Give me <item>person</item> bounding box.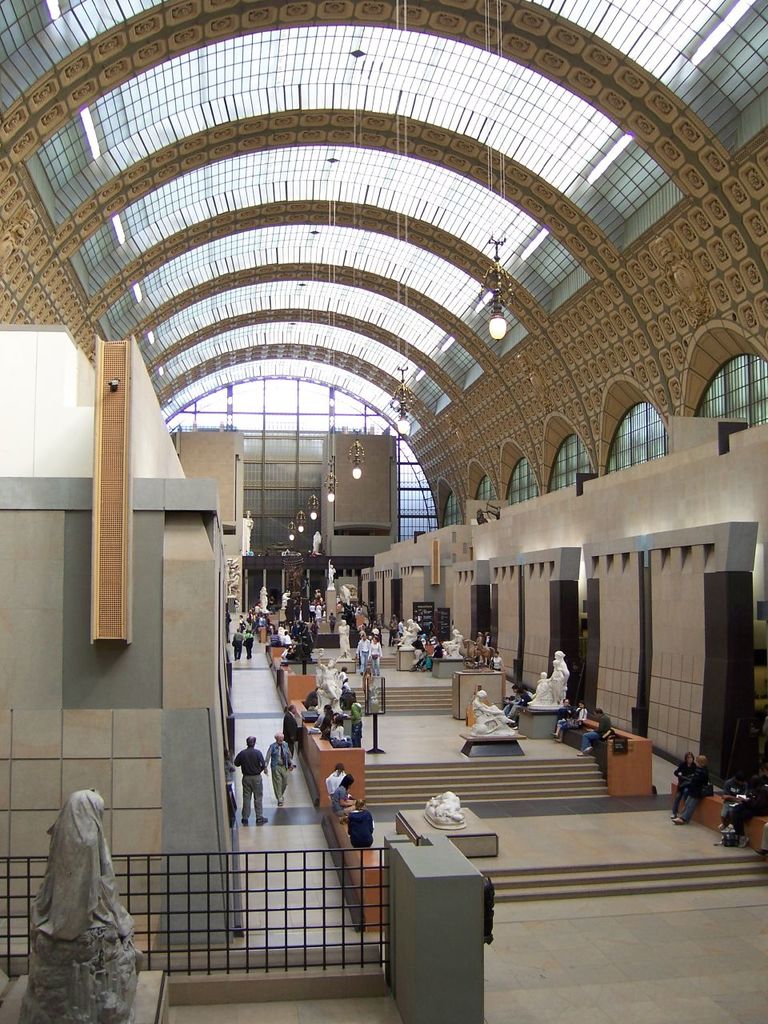
<region>264, 735, 294, 810</region>.
